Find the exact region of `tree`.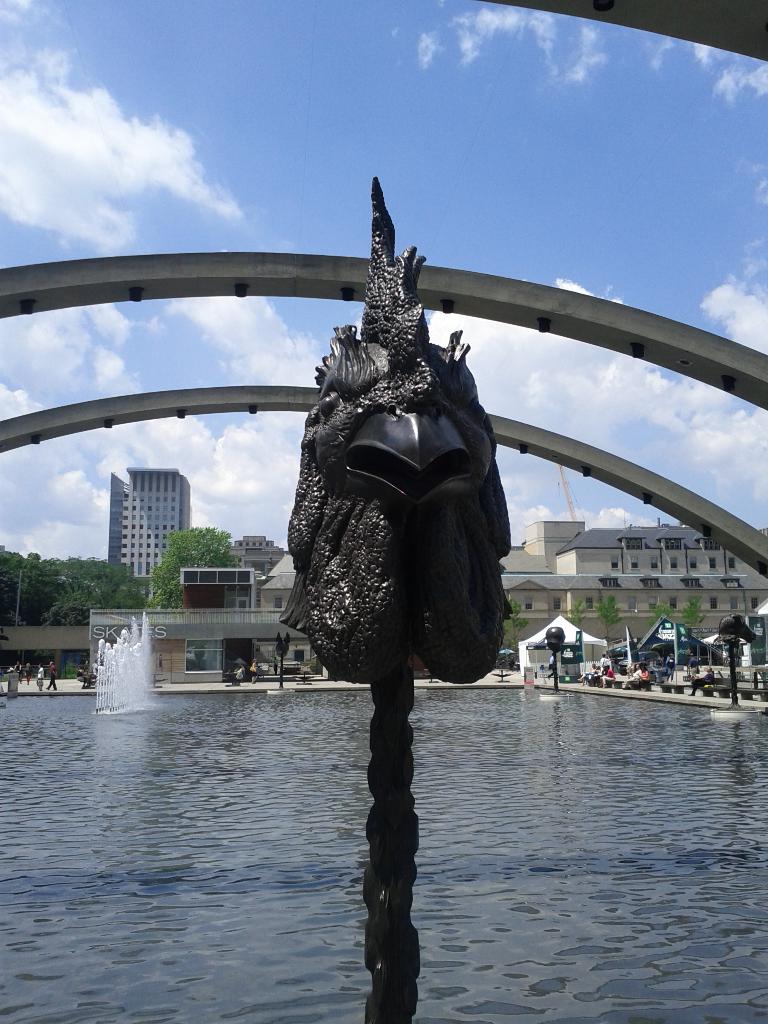
Exact region: Rect(648, 598, 678, 660).
